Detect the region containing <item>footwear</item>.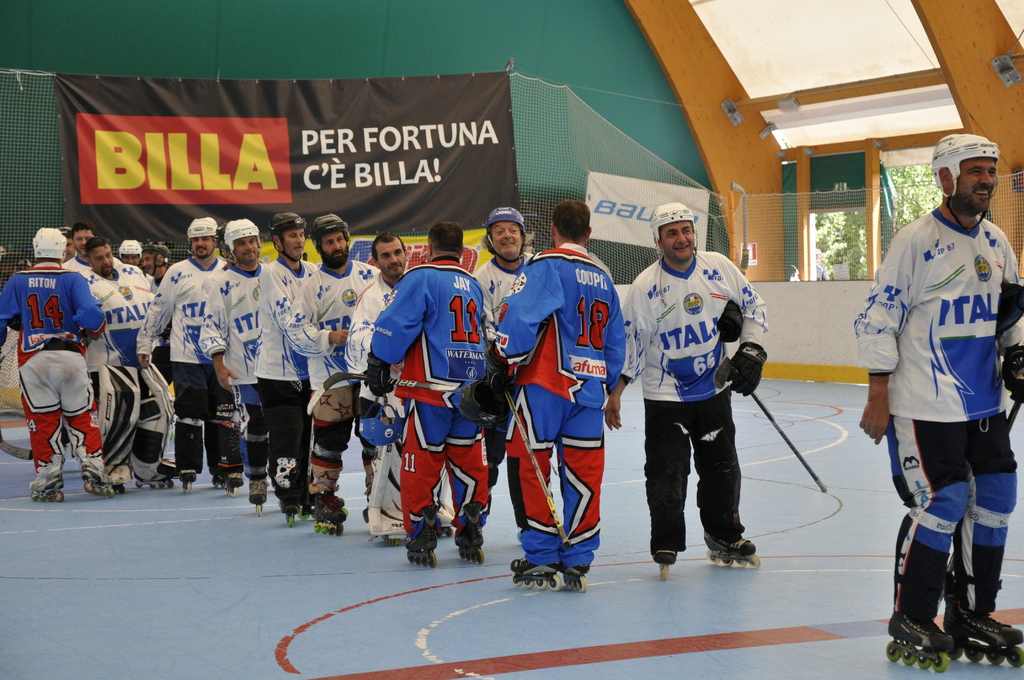
pyautogui.locateOnScreen(454, 502, 485, 547).
